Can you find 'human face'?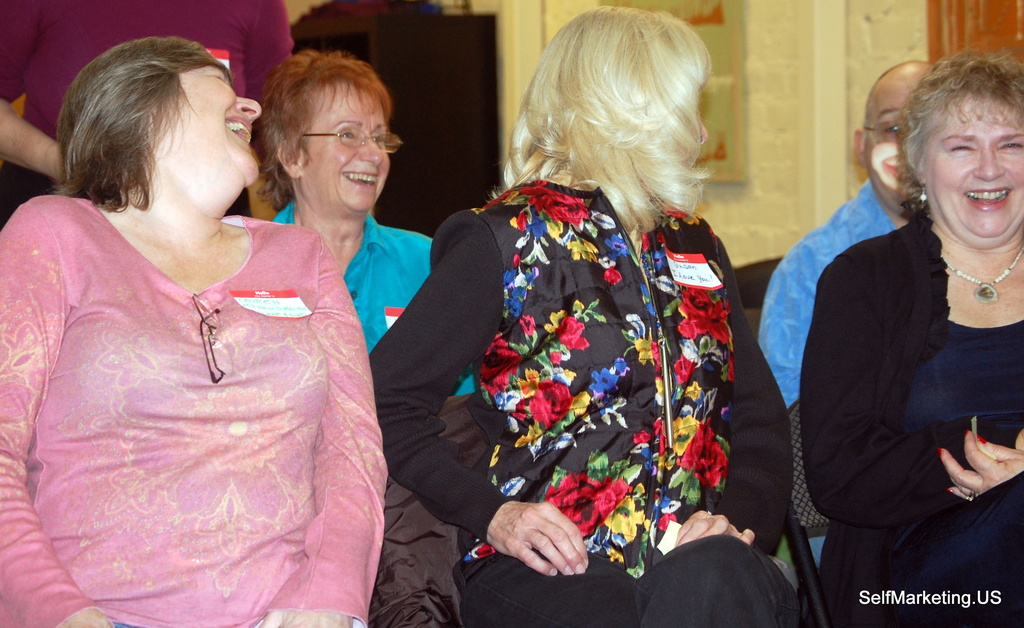
Yes, bounding box: crop(298, 74, 395, 213).
